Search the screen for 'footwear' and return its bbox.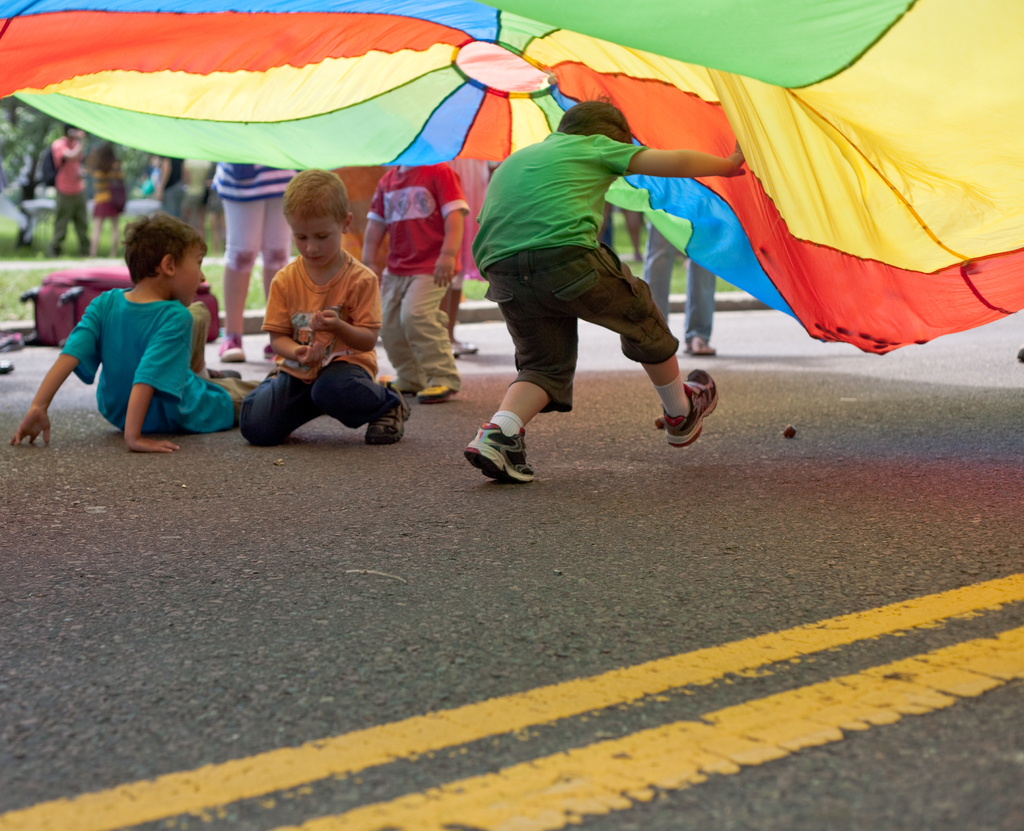
Found: BBox(685, 331, 719, 355).
